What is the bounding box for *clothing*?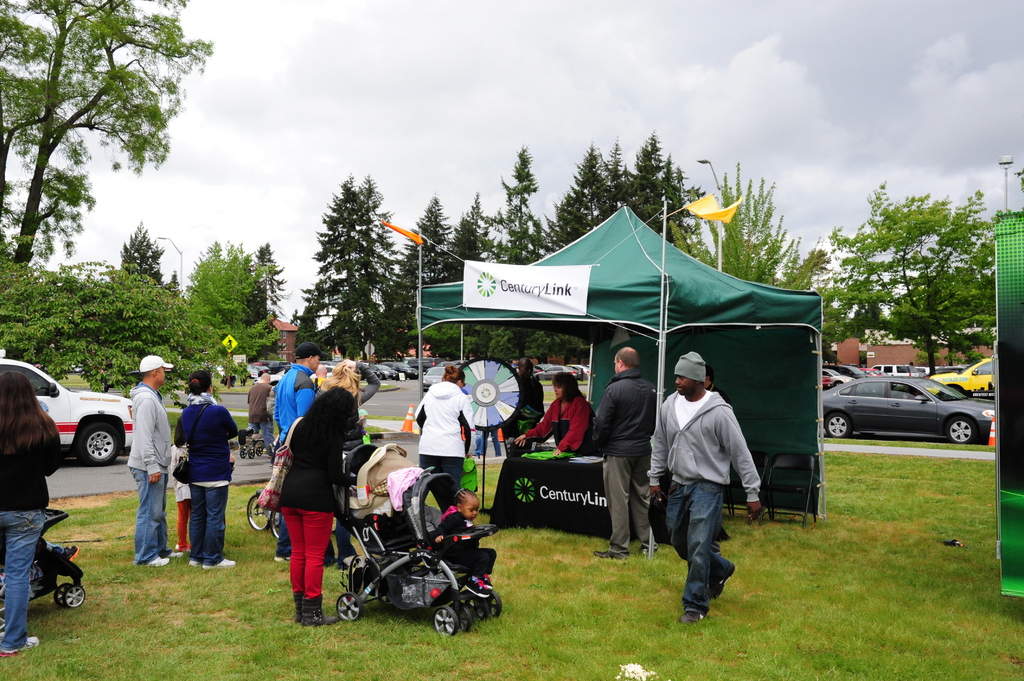
bbox=[527, 383, 591, 452].
